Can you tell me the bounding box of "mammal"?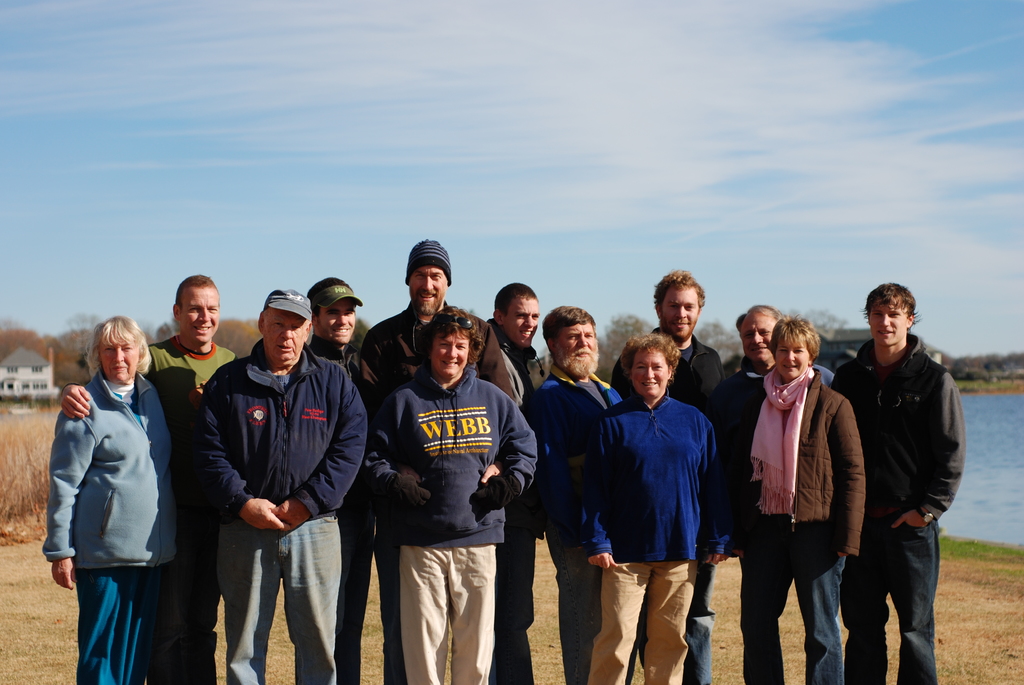
Rect(604, 264, 730, 684).
